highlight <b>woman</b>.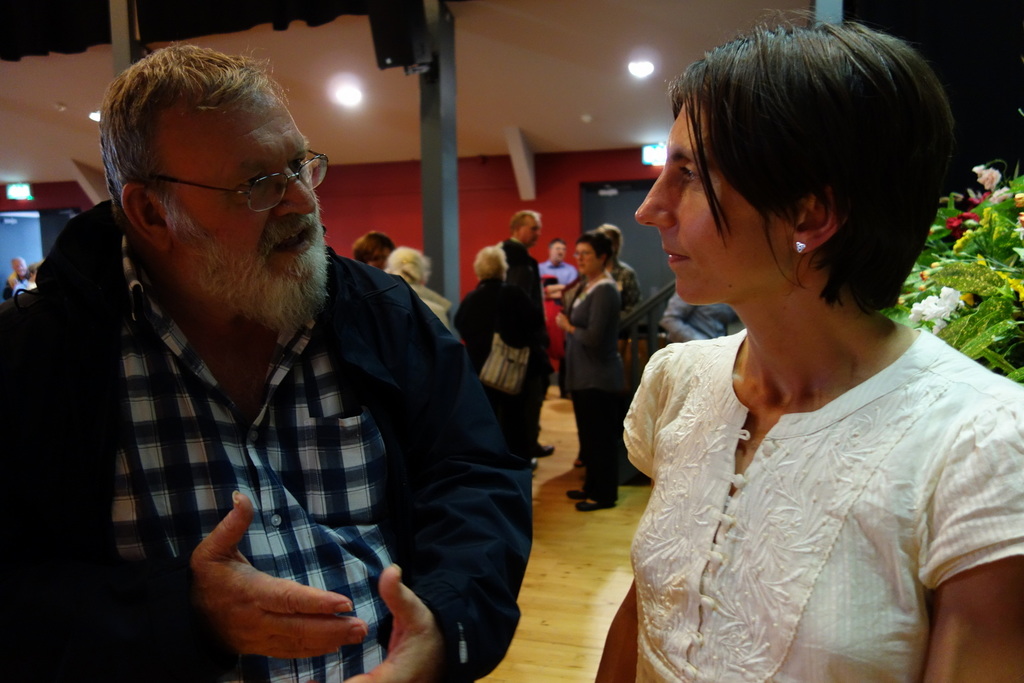
Highlighted region: 589/24/1023/682.
